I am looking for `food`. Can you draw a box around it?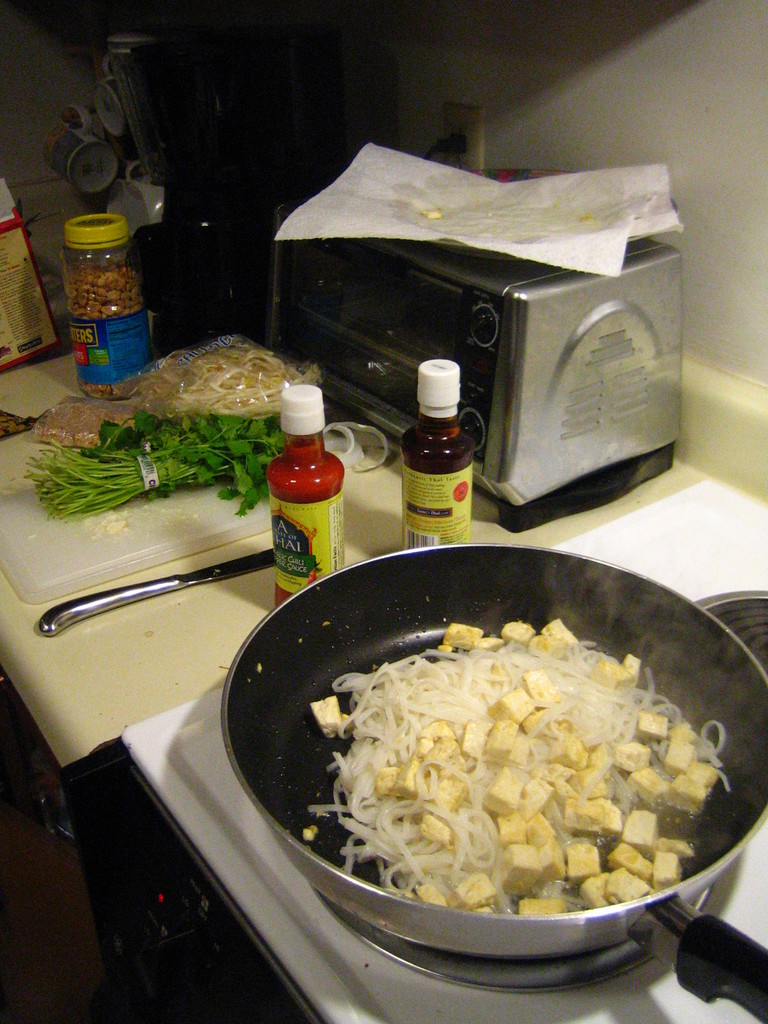
Sure, the bounding box is 415:205:443:220.
